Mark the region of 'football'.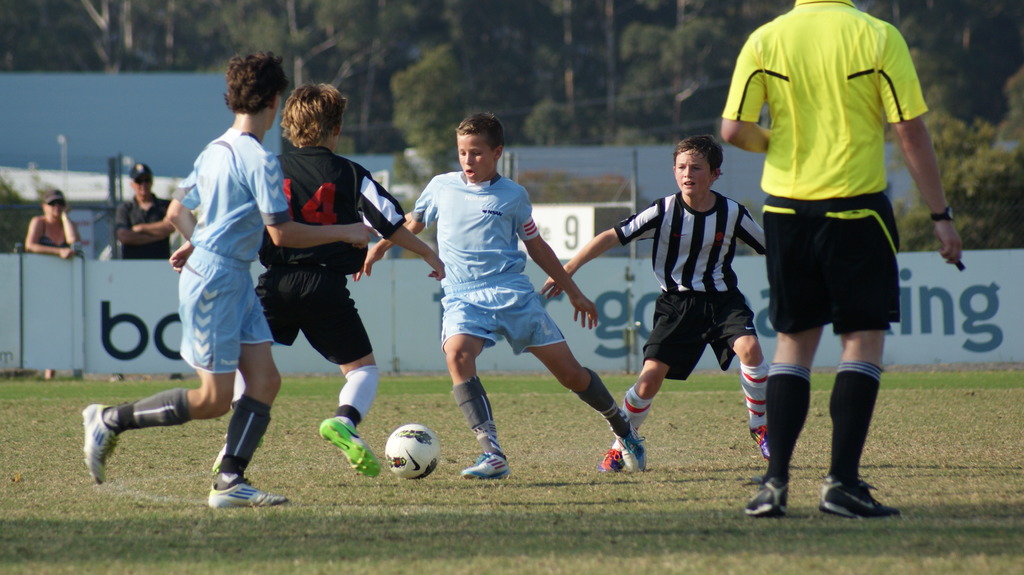
Region: [383, 424, 445, 482].
